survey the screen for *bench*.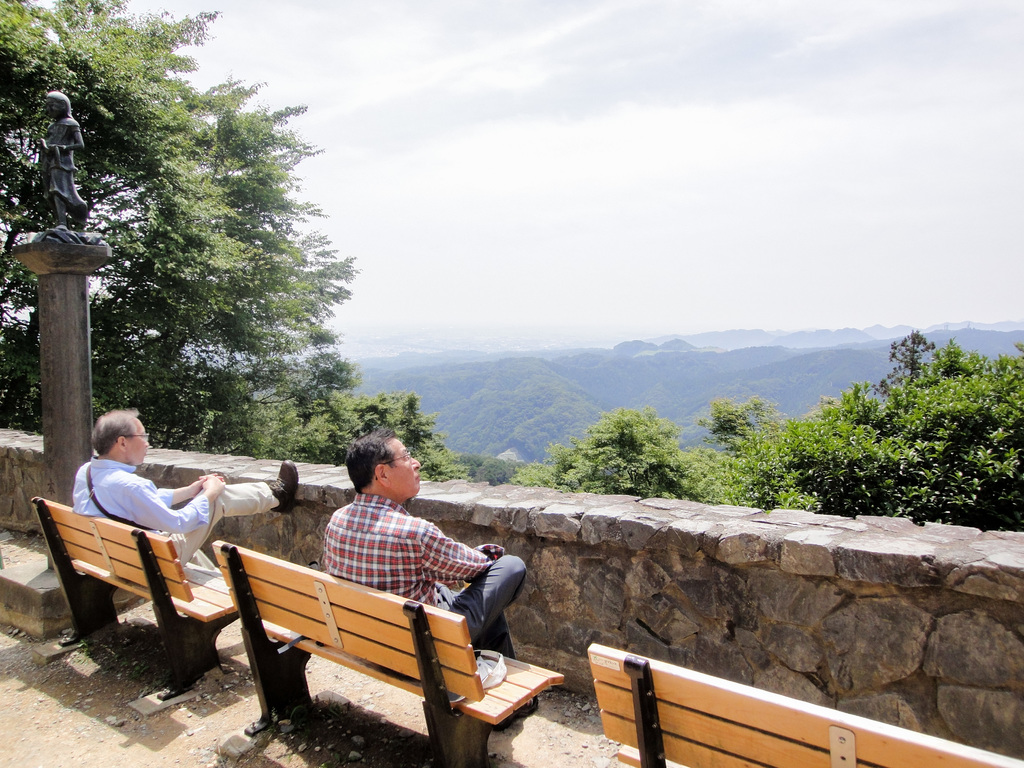
Survey found: rect(28, 494, 265, 691).
